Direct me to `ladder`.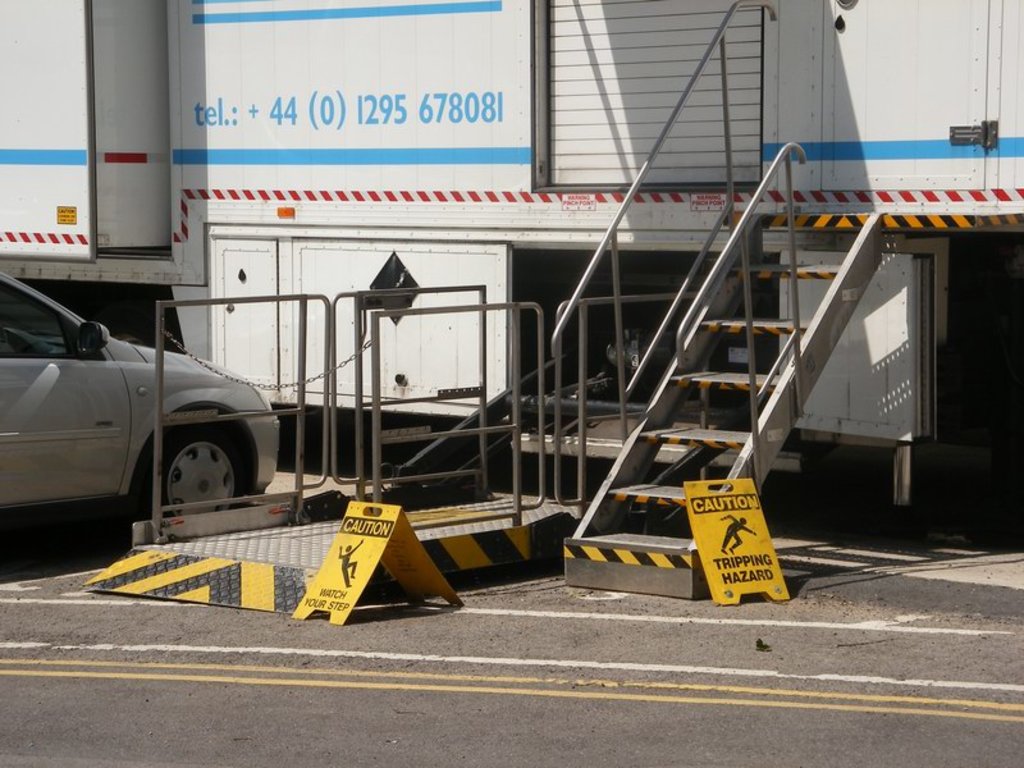
Direction: 563:138:884:602.
